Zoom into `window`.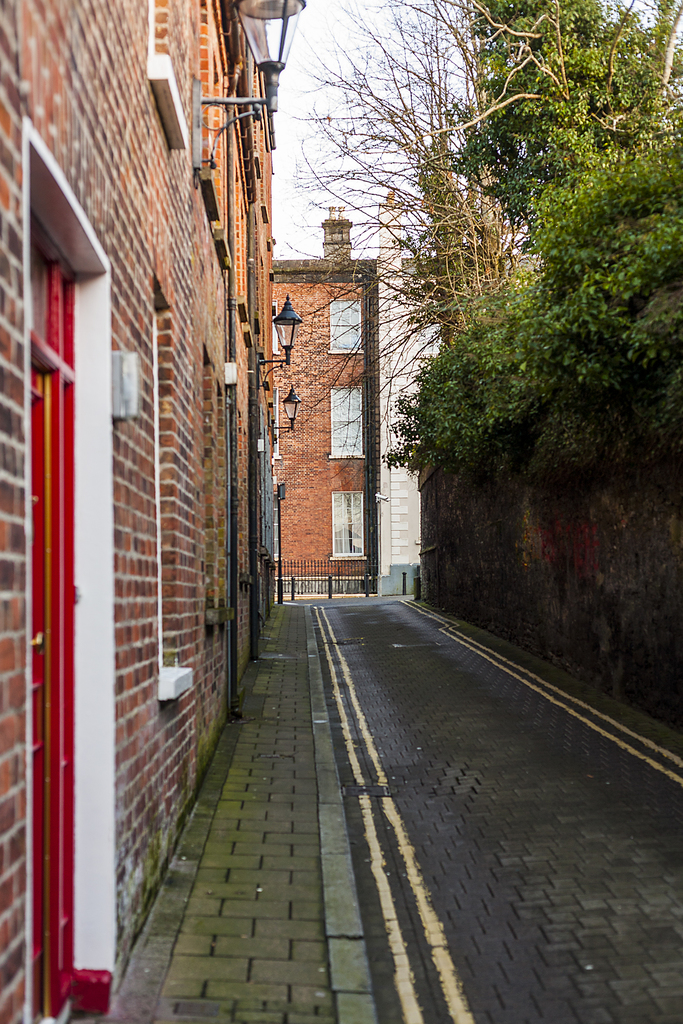
Zoom target: locate(270, 483, 283, 560).
